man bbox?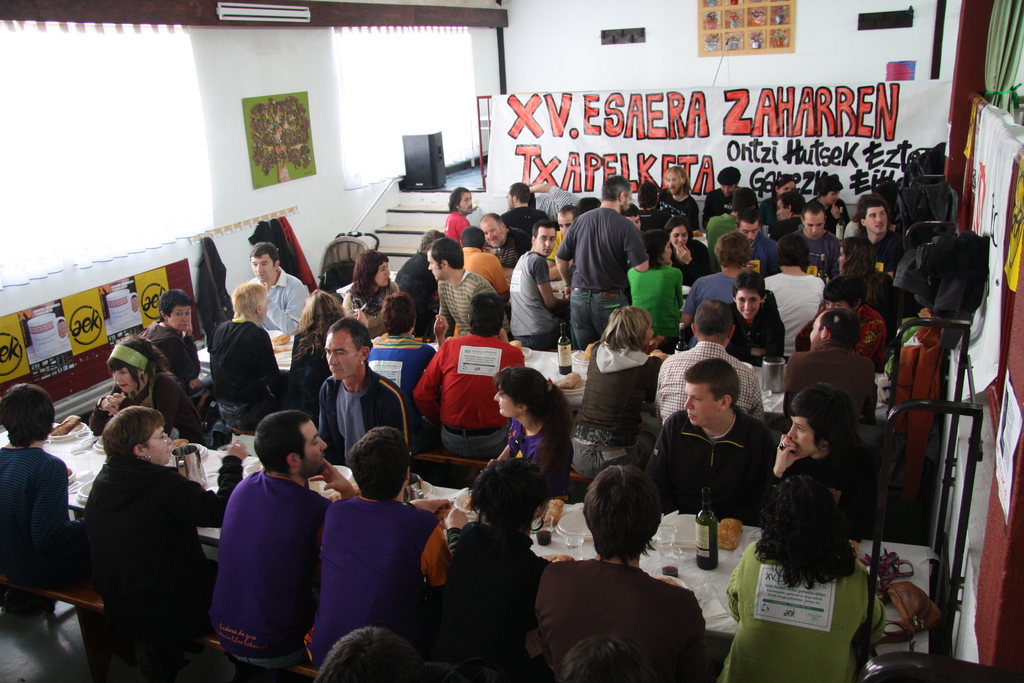
bbox=(554, 173, 649, 350)
